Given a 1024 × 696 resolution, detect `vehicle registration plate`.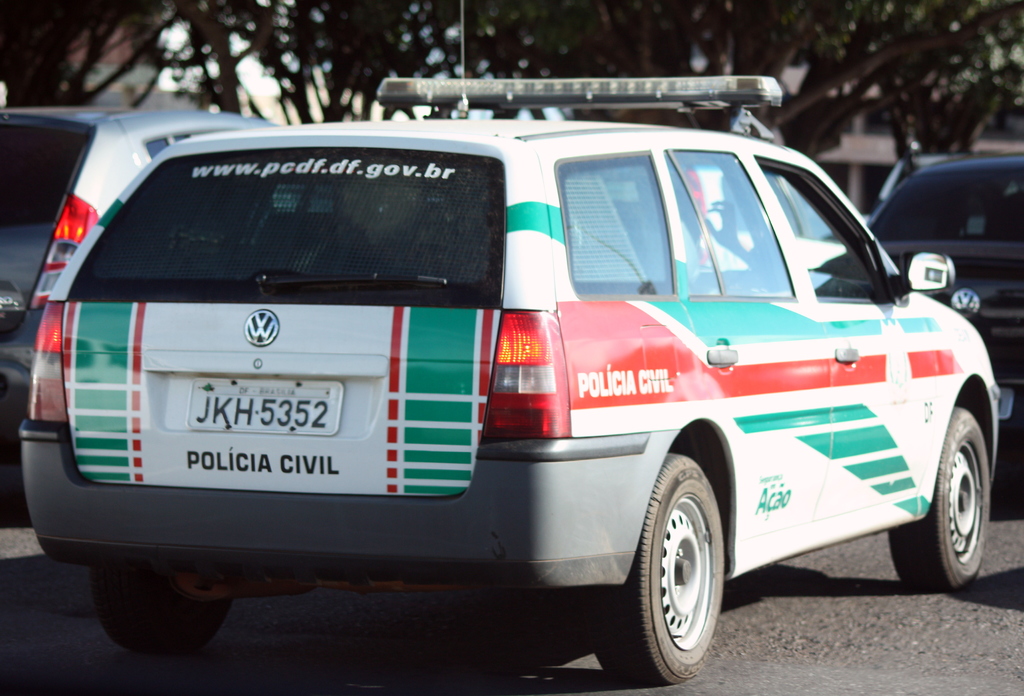
(186, 375, 344, 438).
